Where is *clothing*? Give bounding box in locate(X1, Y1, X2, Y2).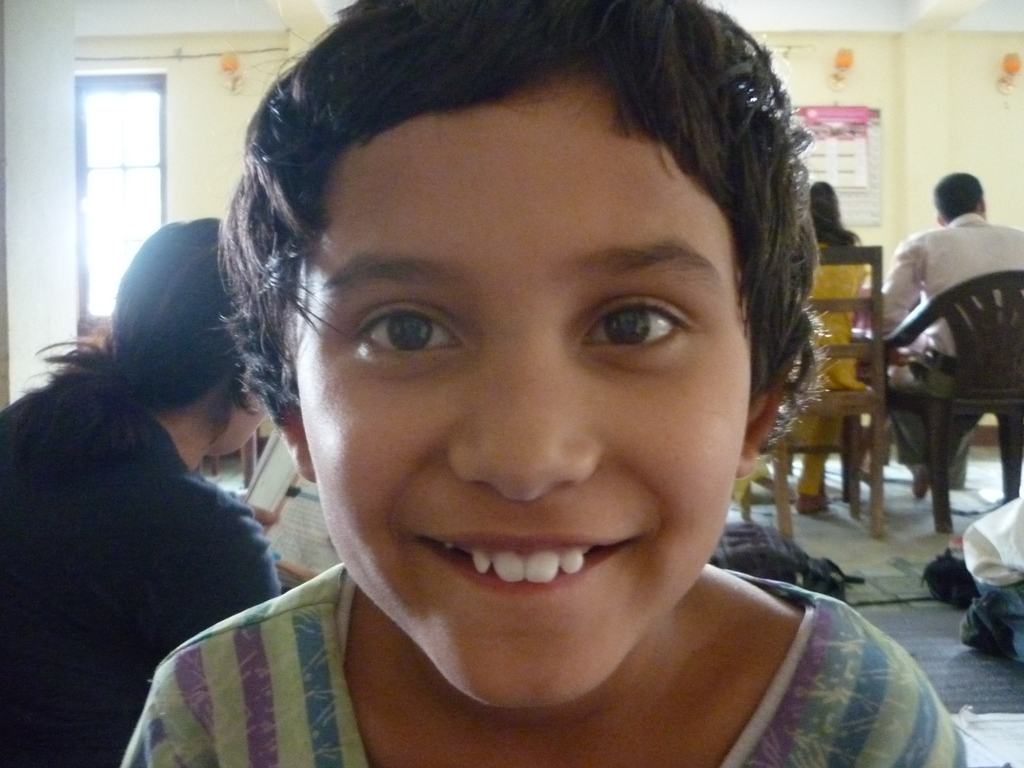
locate(0, 369, 283, 767).
